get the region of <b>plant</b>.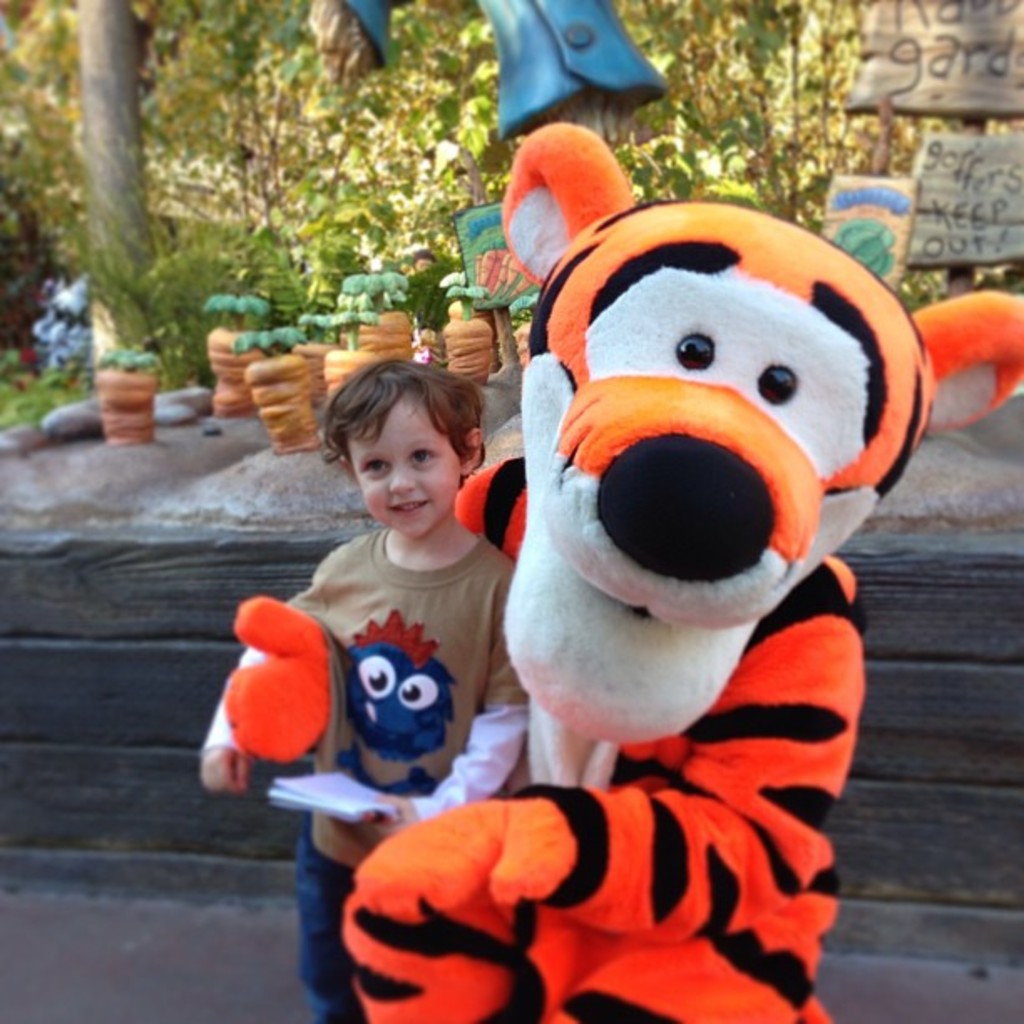
228/326/315/363.
